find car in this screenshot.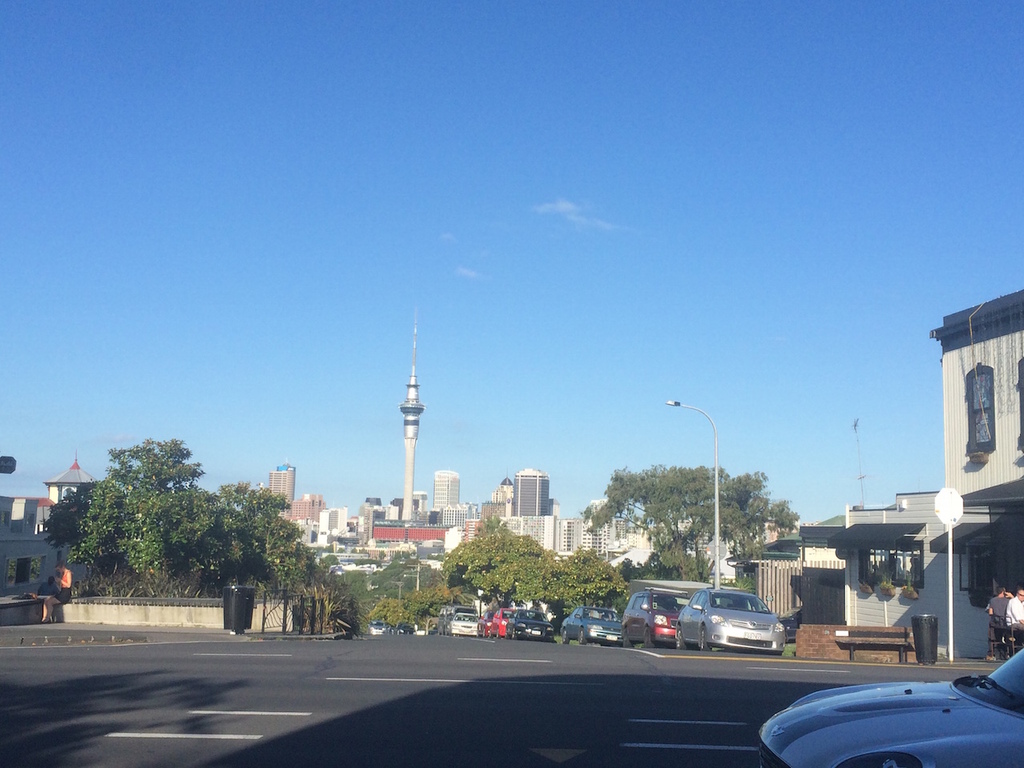
The bounding box for car is bbox=[476, 607, 496, 637].
